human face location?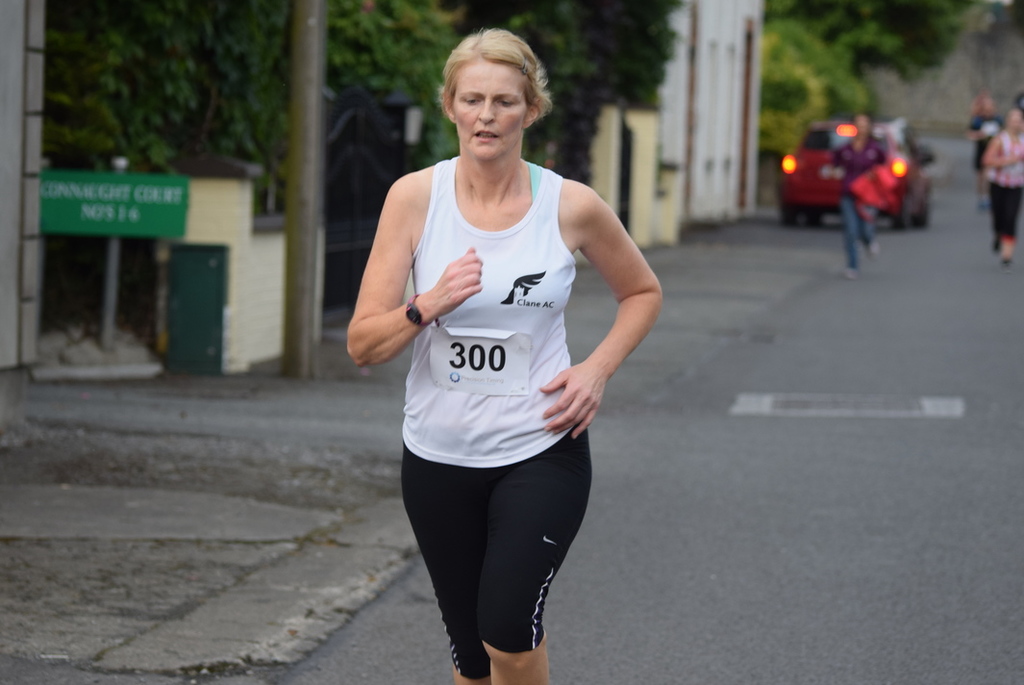
(left=449, top=56, right=529, bottom=162)
